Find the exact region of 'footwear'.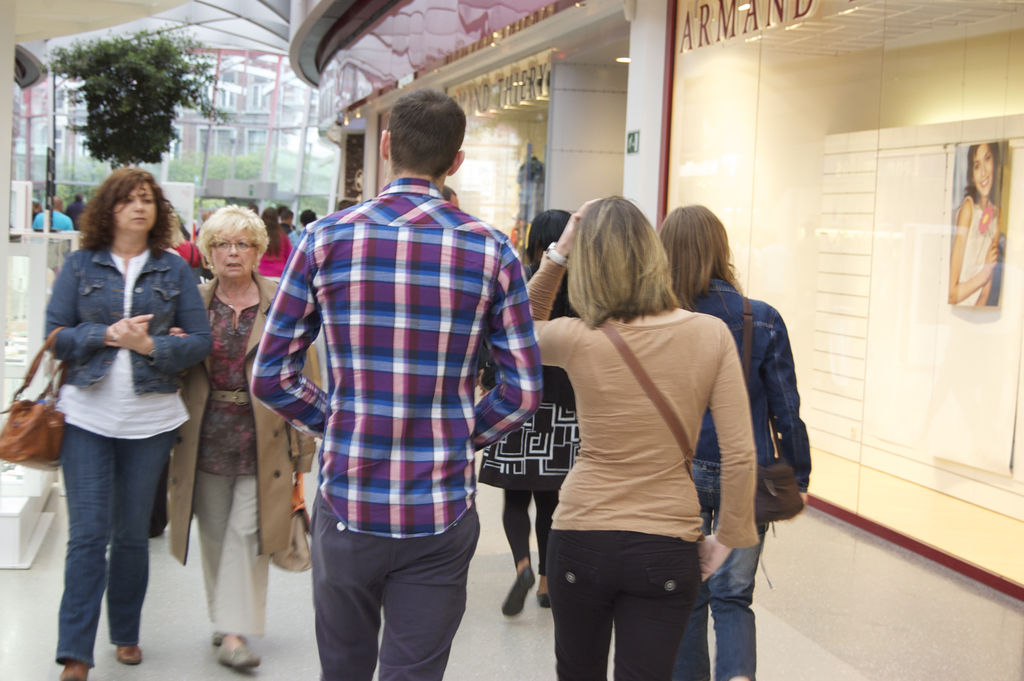
Exact region: bbox=[59, 660, 89, 680].
